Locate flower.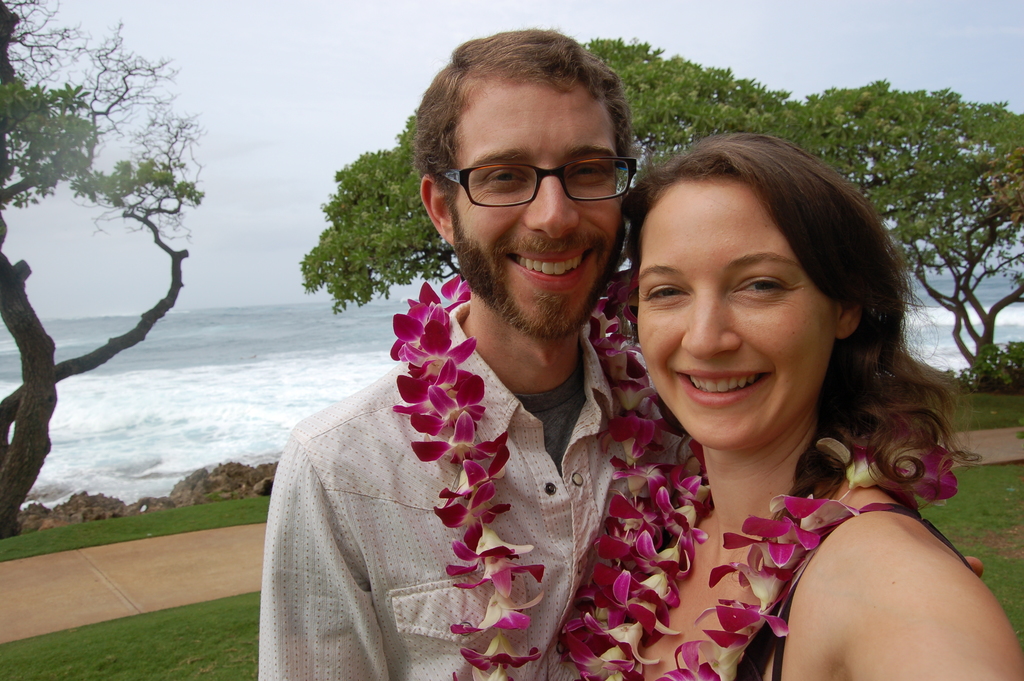
Bounding box: {"left": 391, "top": 290, "right": 454, "bottom": 384}.
